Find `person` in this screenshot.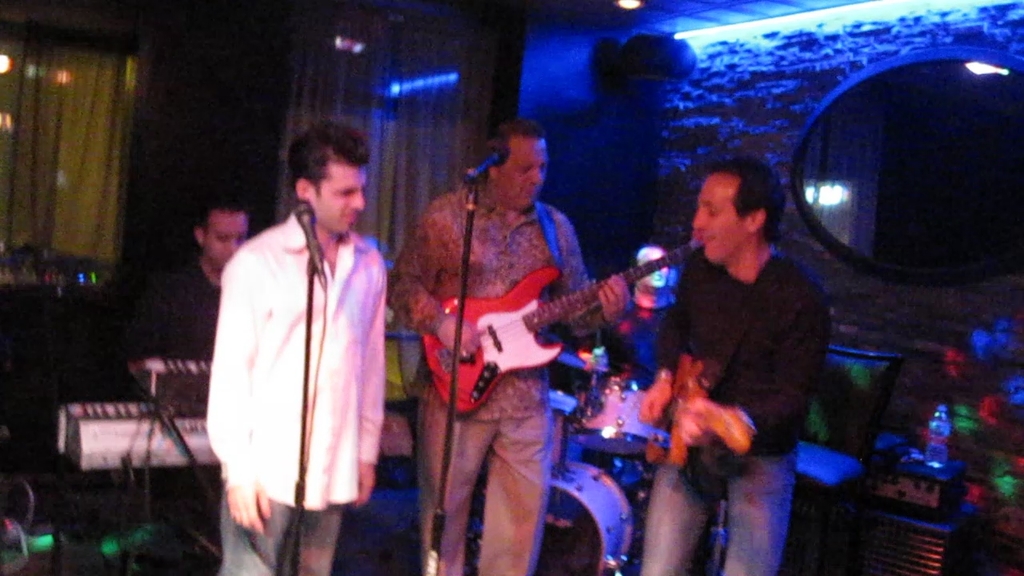
The bounding box for `person` is [x1=177, y1=192, x2=253, y2=355].
